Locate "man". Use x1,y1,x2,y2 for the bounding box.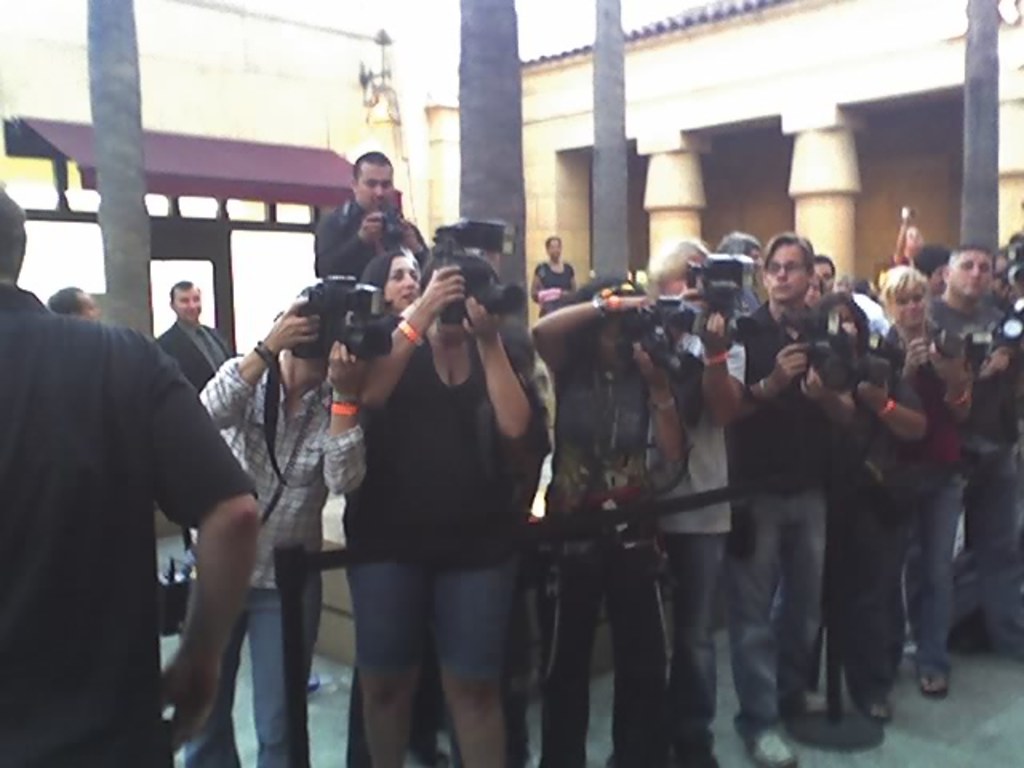
302,150,426,299.
